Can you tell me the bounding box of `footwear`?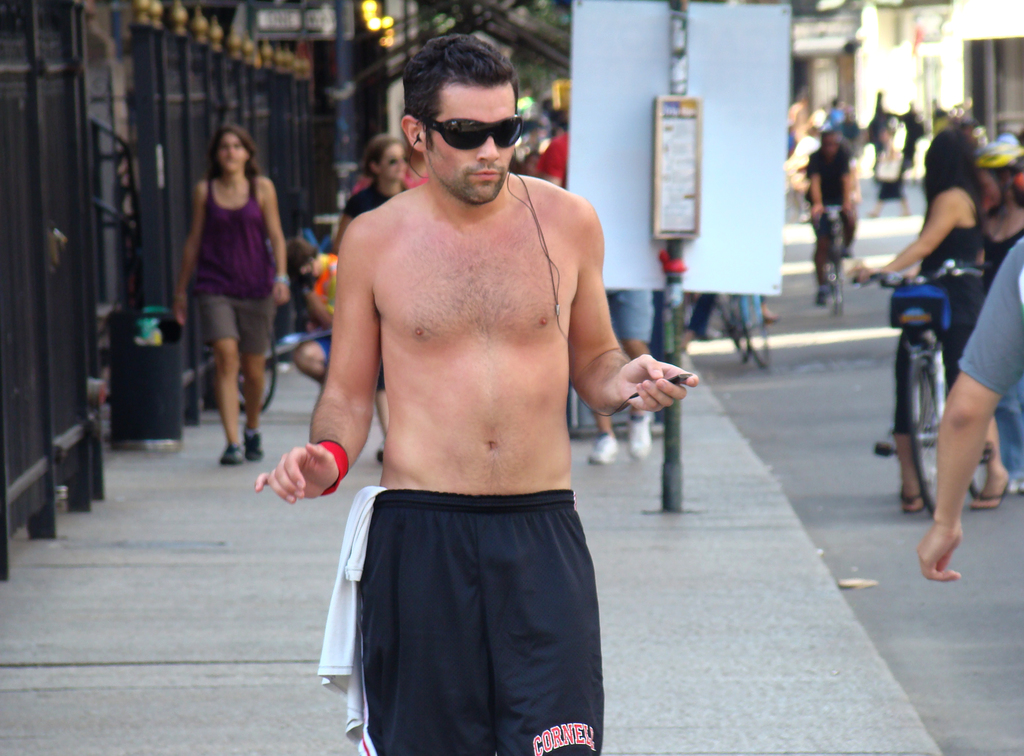
bbox=(218, 445, 239, 462).
